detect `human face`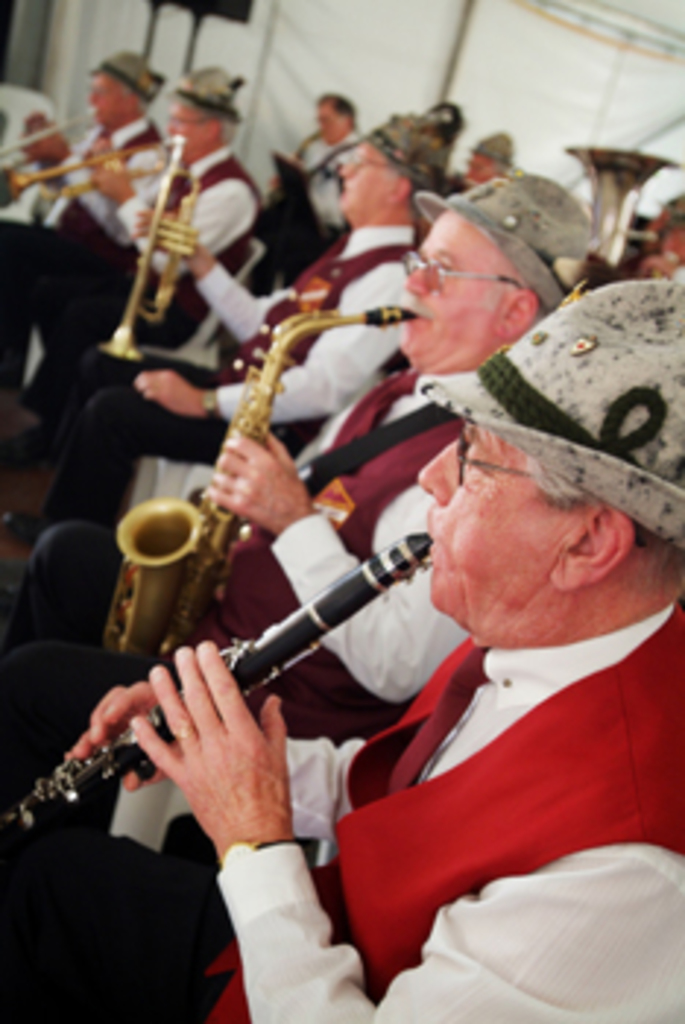
167,99,217,158
